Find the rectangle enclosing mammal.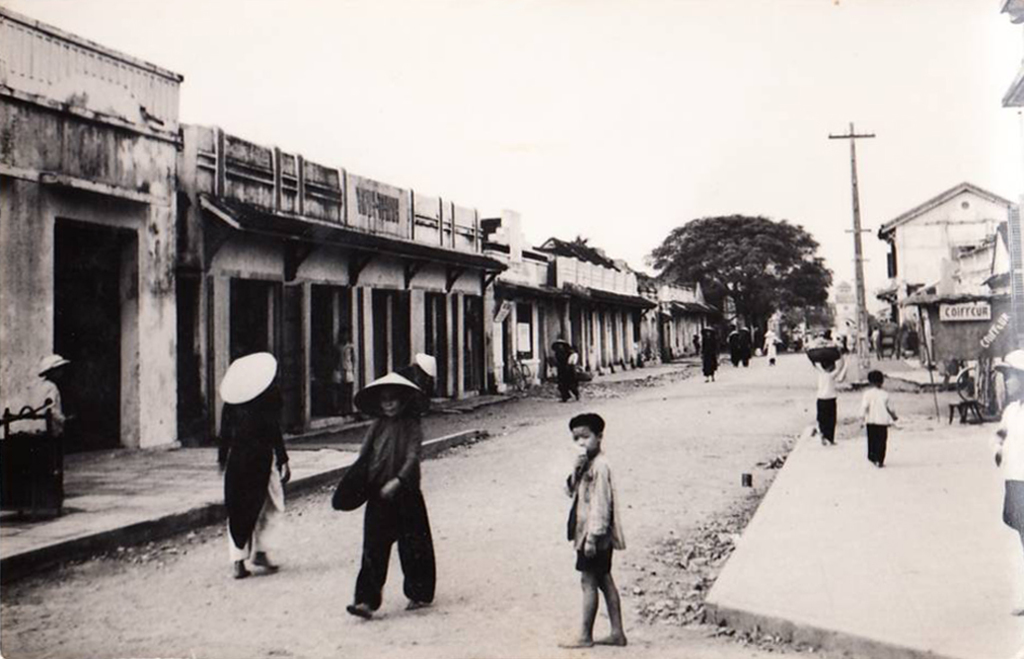
(332, 331, 358, 410).
